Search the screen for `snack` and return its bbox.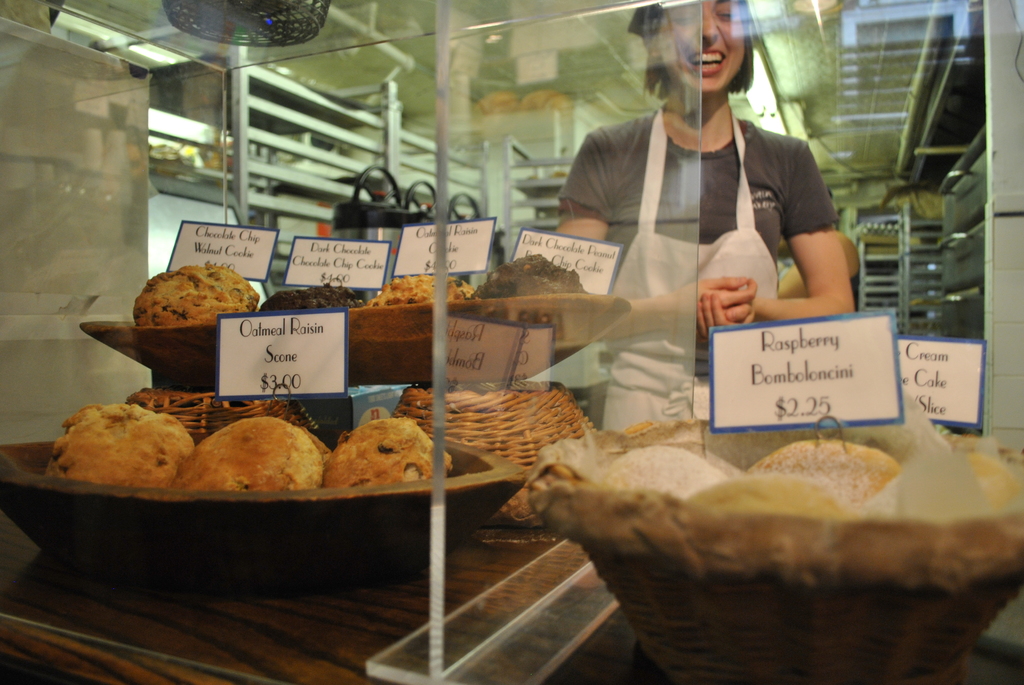
Found: <bbox>177, 413, 324, 491</bbox>.
